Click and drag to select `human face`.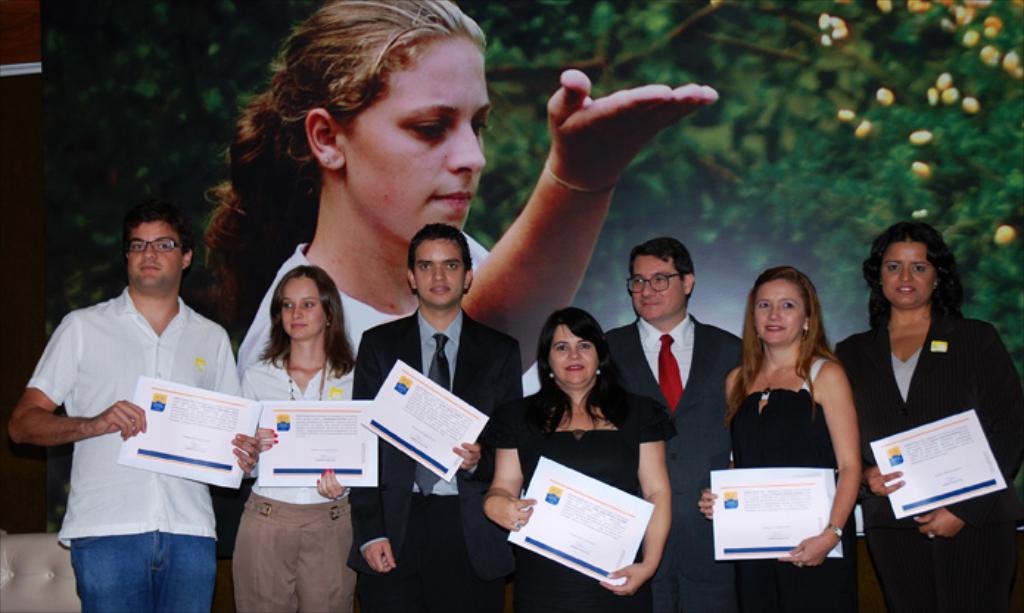
Selection: <bbox>629, 255, 688, 327</bbox>.
